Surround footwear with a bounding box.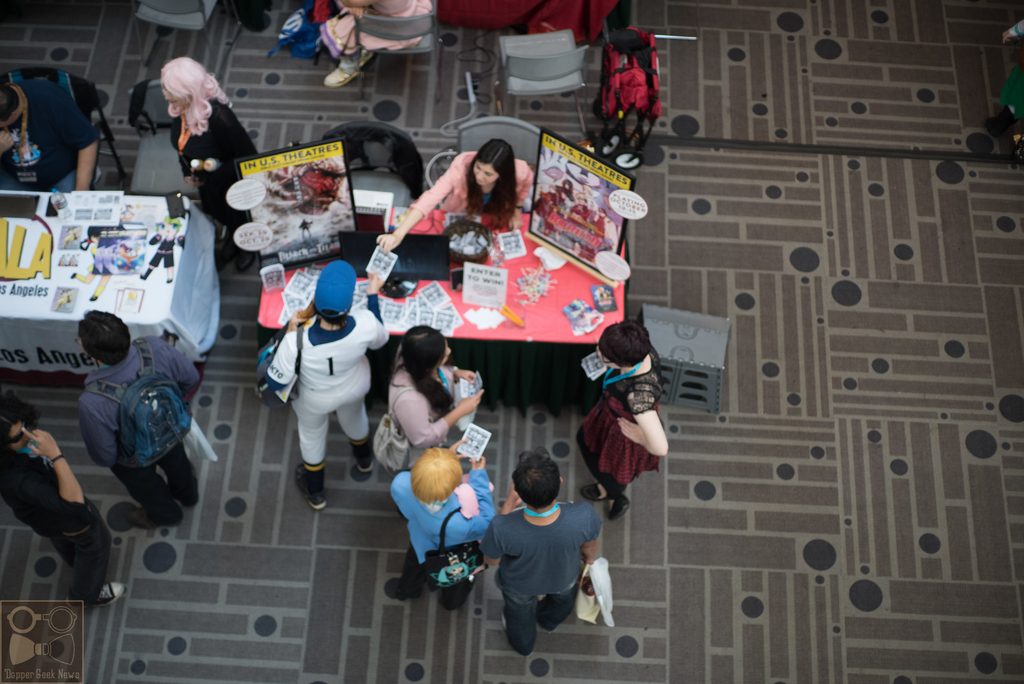
<box>609,494,632,517</box>.
